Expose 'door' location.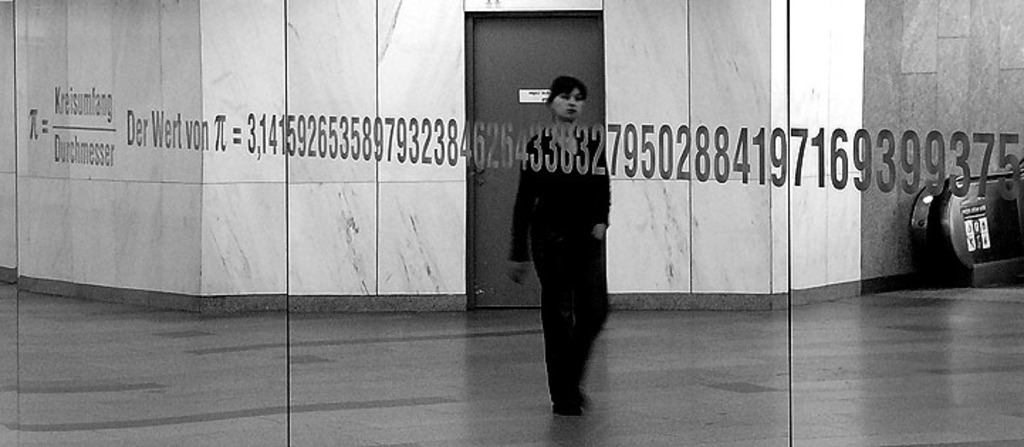
Exposed at [470, 18, 605, 307].
